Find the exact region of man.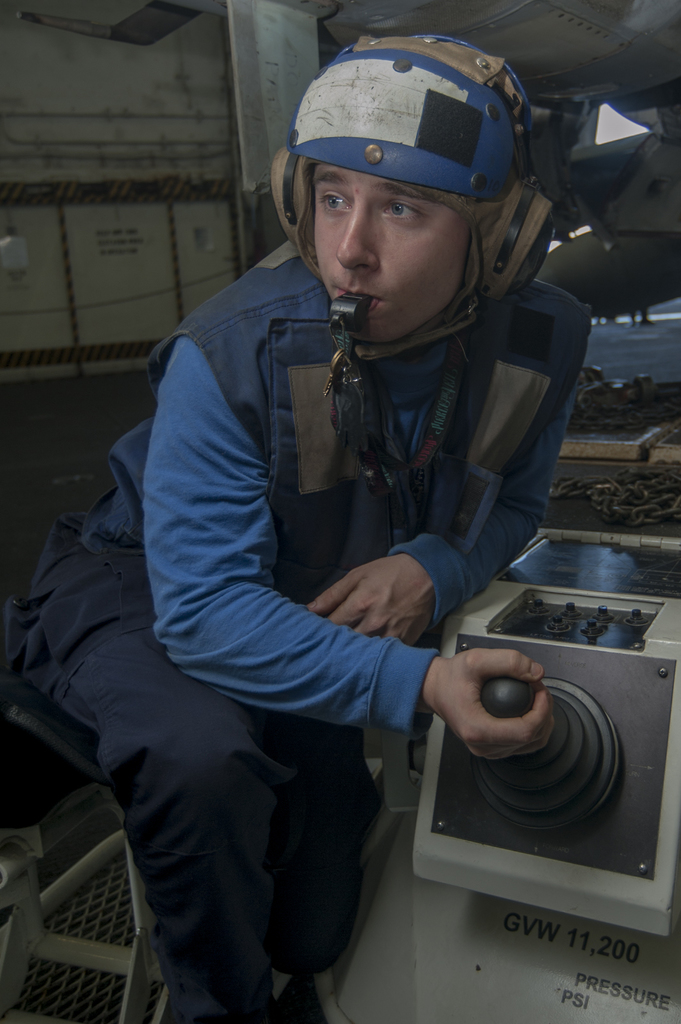
Exact region: left=35, top=52, right=639, bottom=1012.
